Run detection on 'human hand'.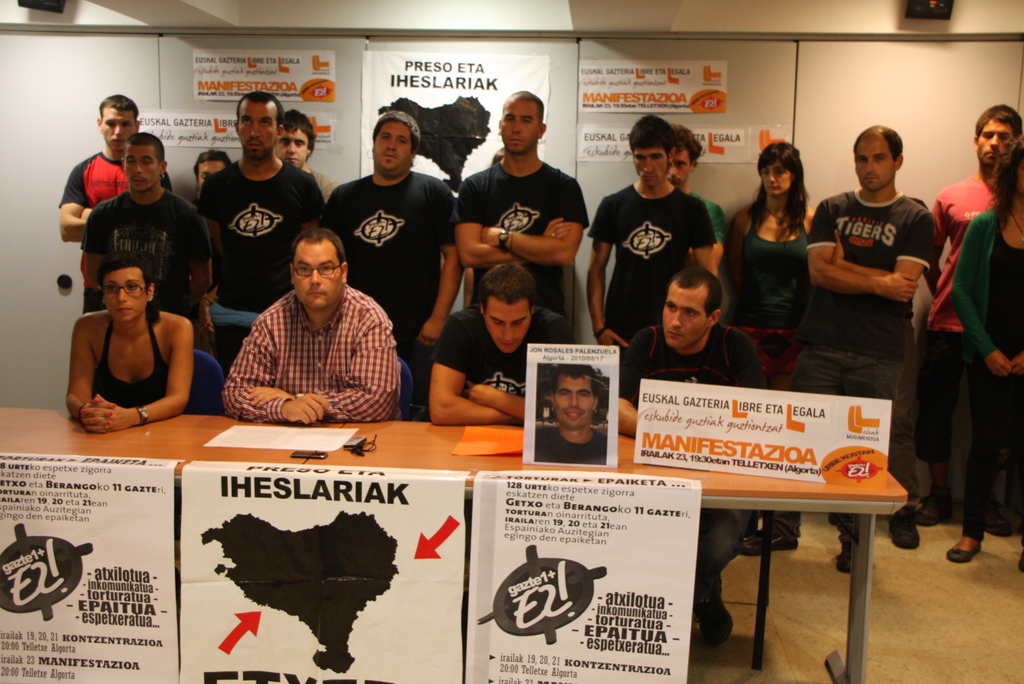
Result: <region>459, 377, 500, 406</region>.
